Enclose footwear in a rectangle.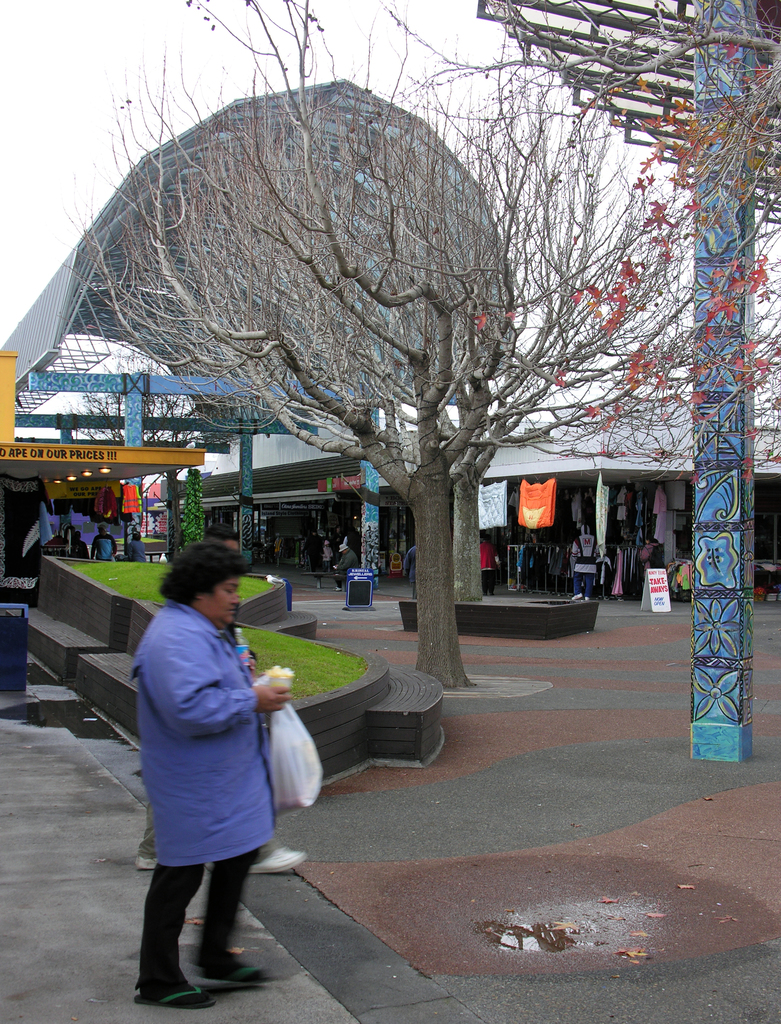
(252,840,304,877).
